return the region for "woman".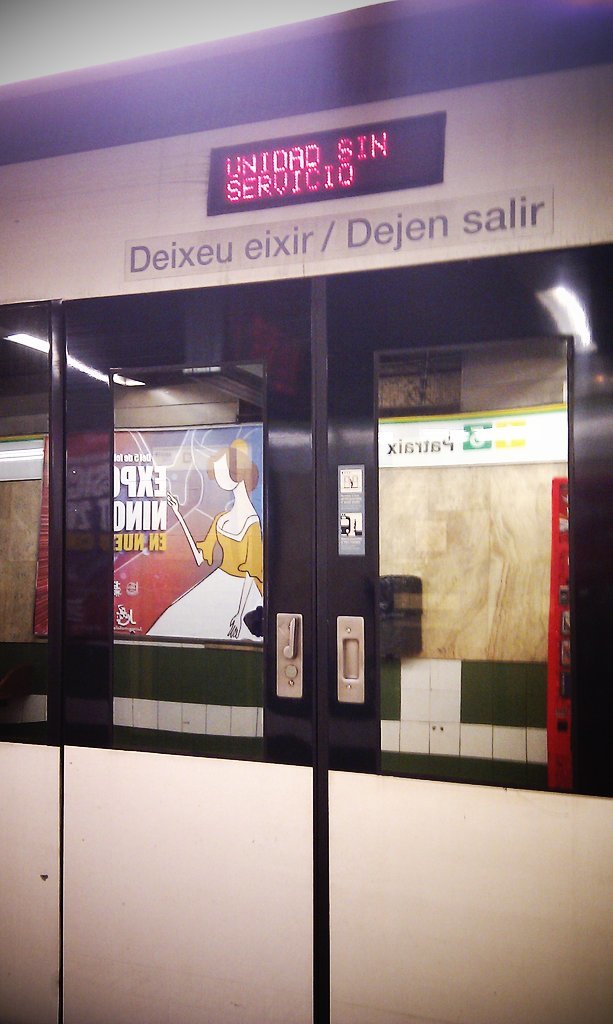
rect(136, 435, 278, 638).
